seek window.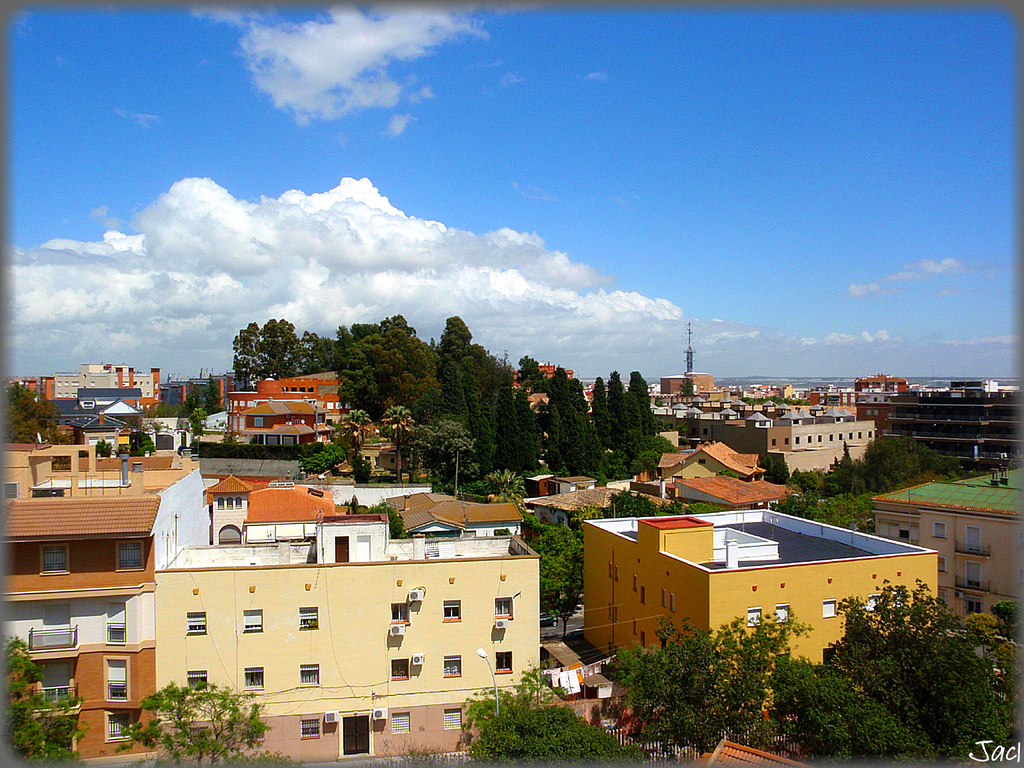
locate(443, 707, 465, 733).
